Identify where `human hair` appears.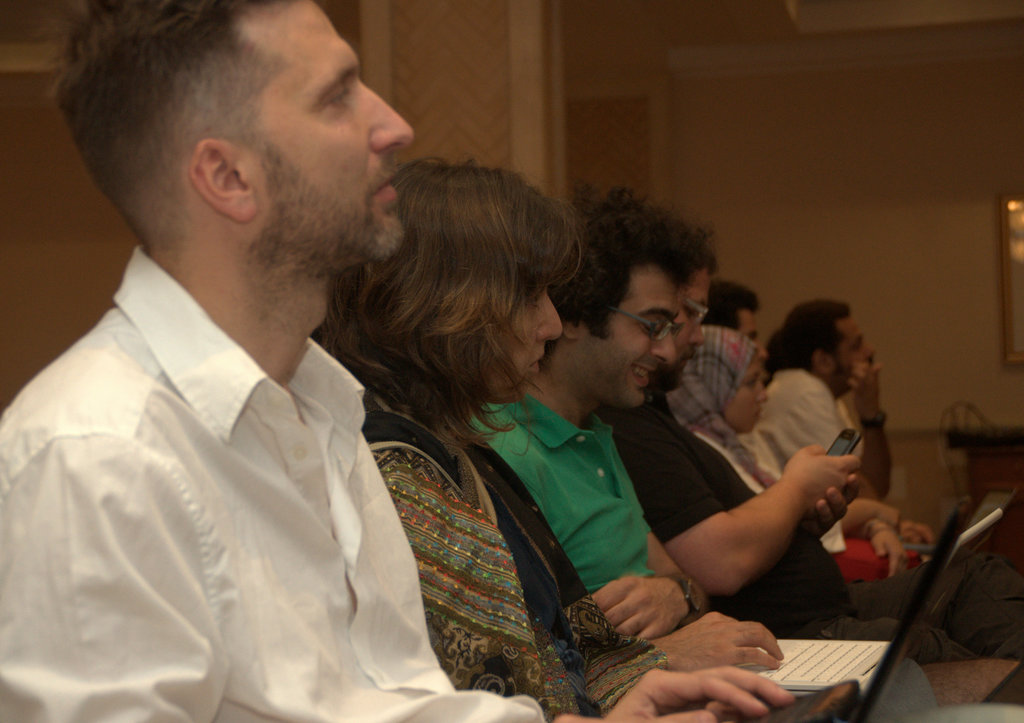
Appears at (698,275,760,328).
